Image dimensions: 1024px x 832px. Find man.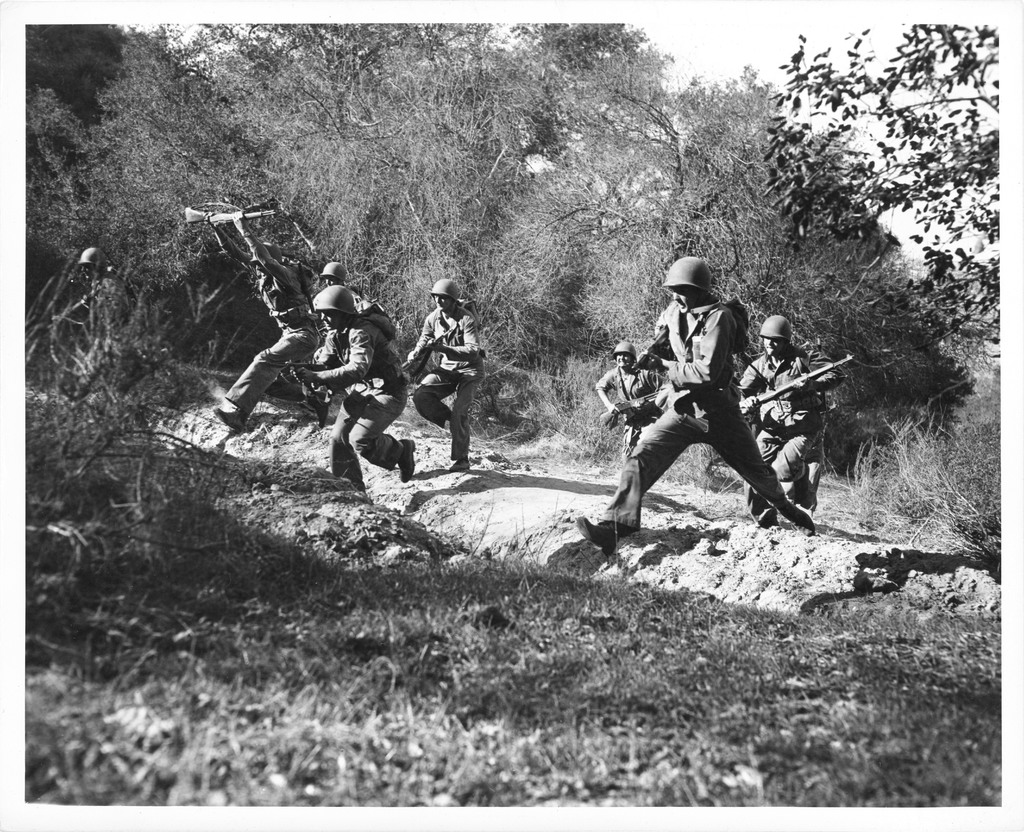
594:263:812:580.
